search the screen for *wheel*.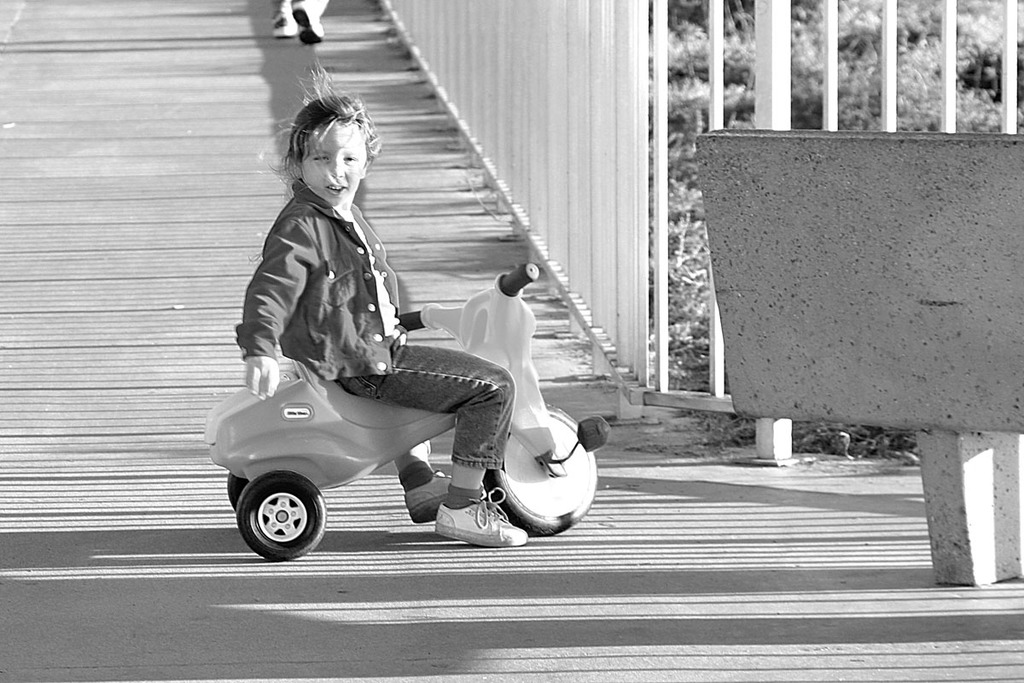
Found at select_region(227, 473, 251, 513).
